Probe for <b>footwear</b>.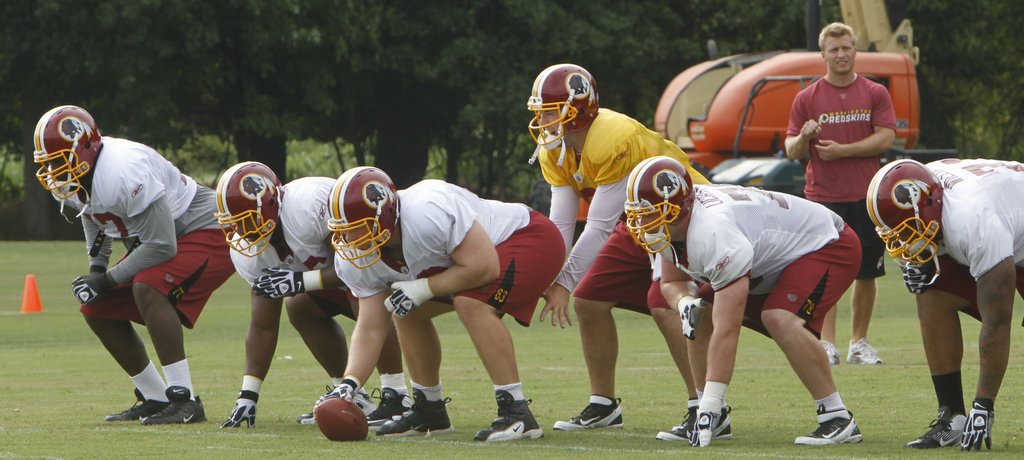
Probe result: detection(657, 404, 733, 443).
